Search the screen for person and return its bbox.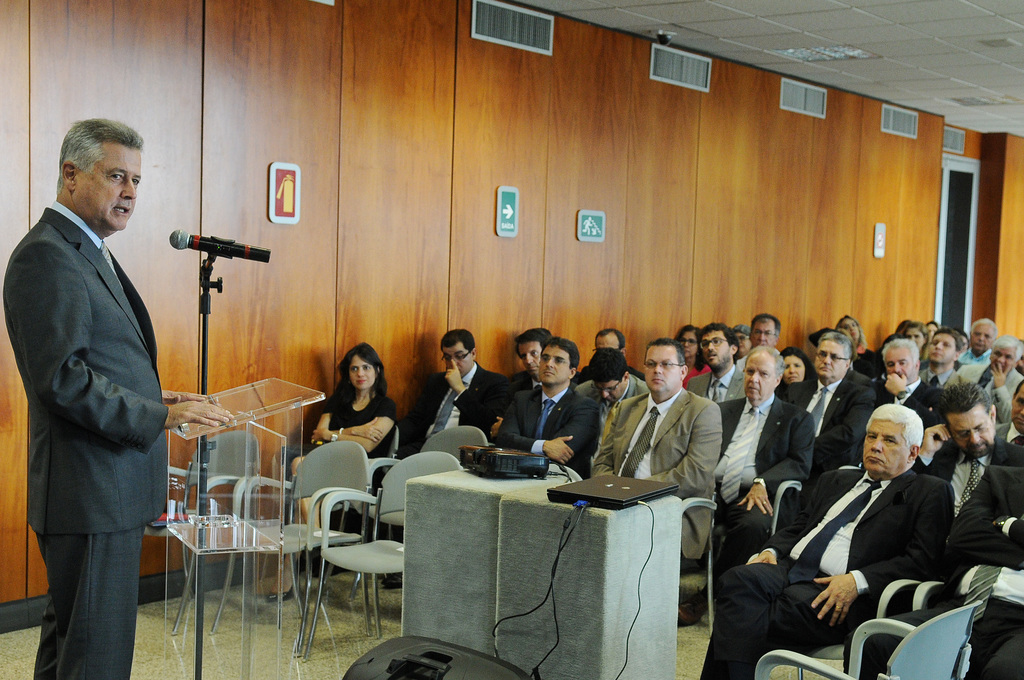
Found: 380,327,516,591.
